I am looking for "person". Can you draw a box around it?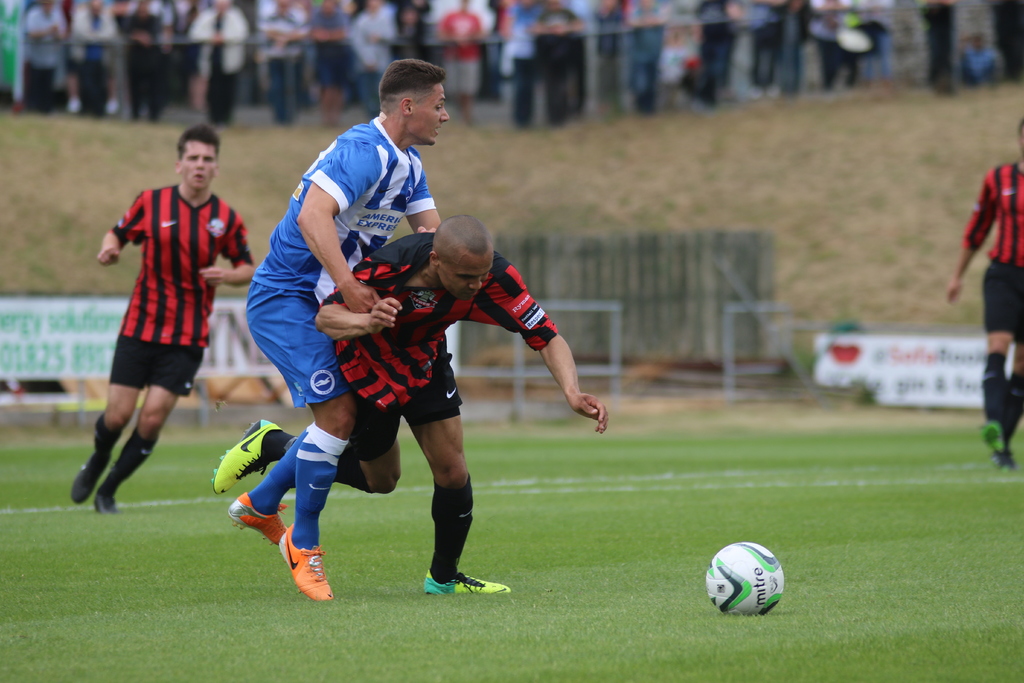
Sure, the bounding box is (left=940, top=117, right=1023, bottom=470).
